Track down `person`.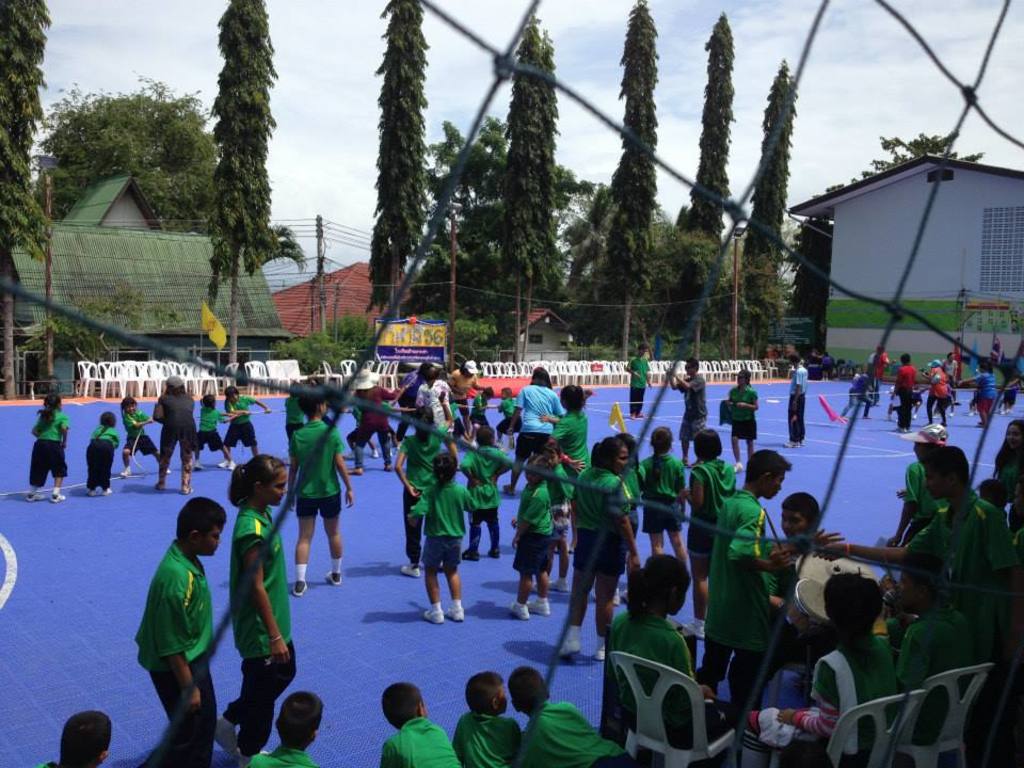
Tracked to <region>875, 343, 899, 375</region>.
